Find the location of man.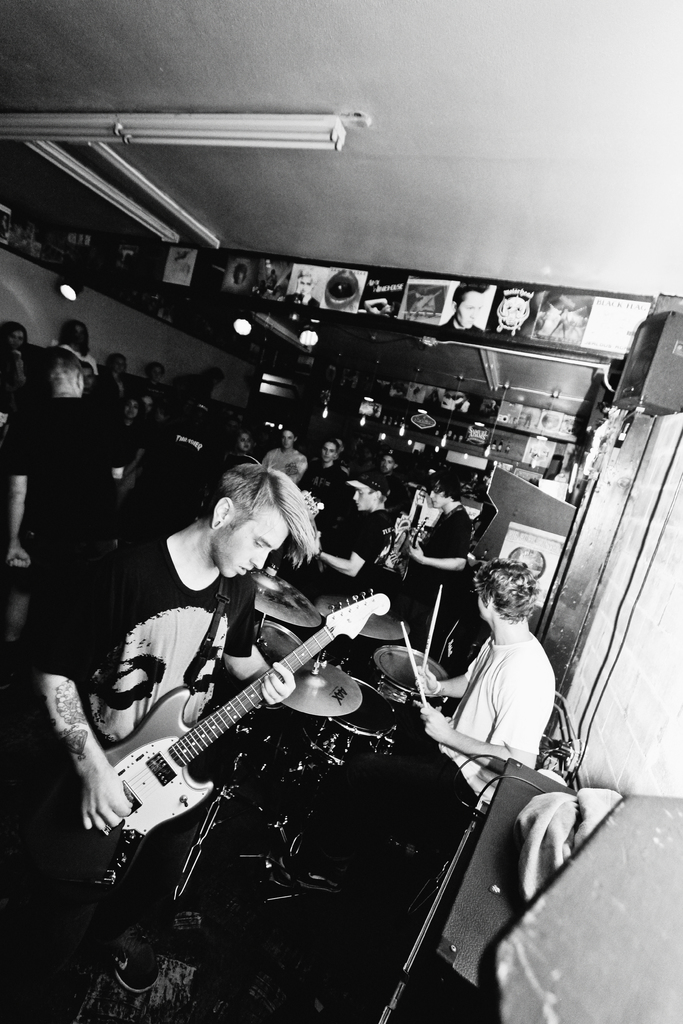
Location: 20 472 323 995.
